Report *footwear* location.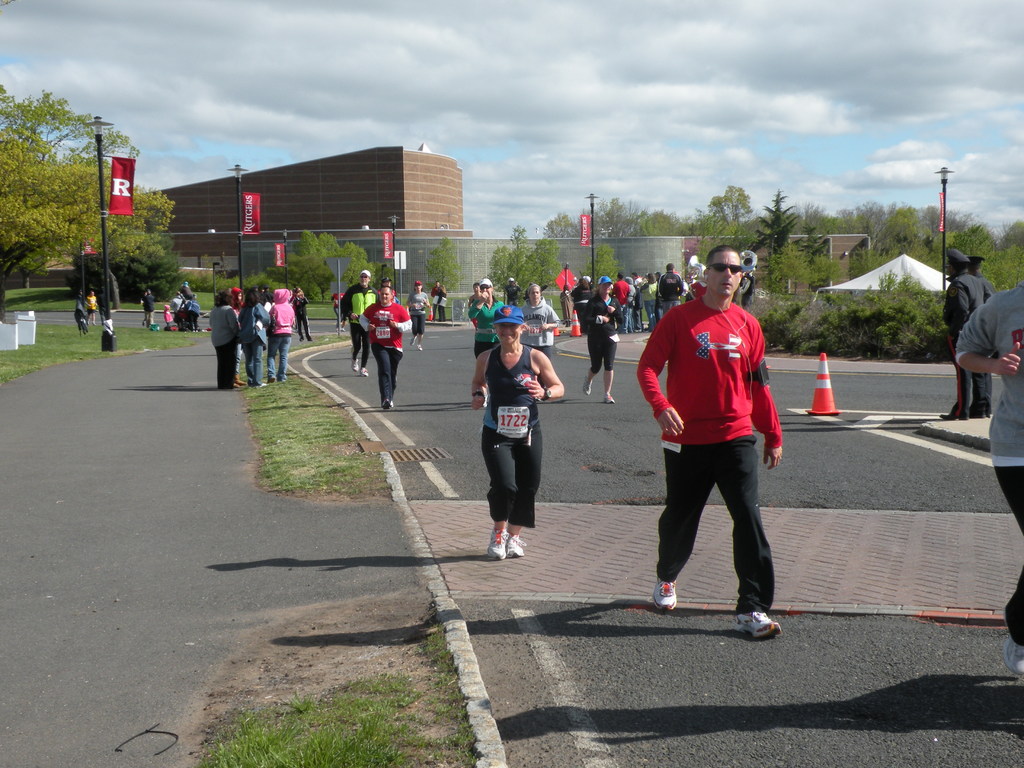
Report: (x1=143, y1=322, x2=144, y2=324).
